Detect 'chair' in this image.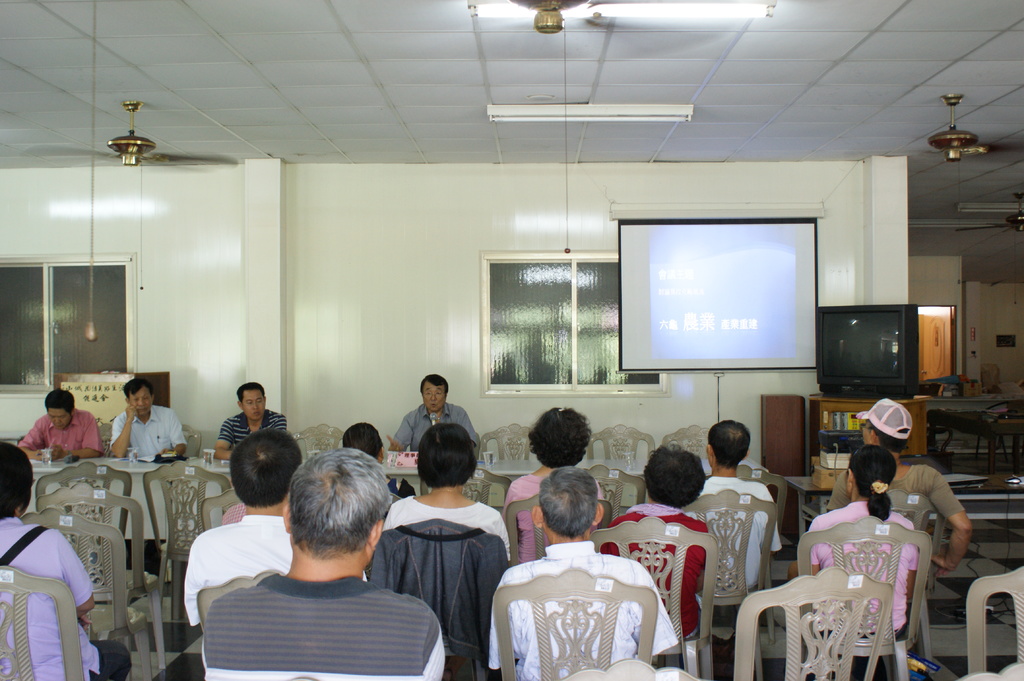
Detection: 955, 659, 1023, 680.
